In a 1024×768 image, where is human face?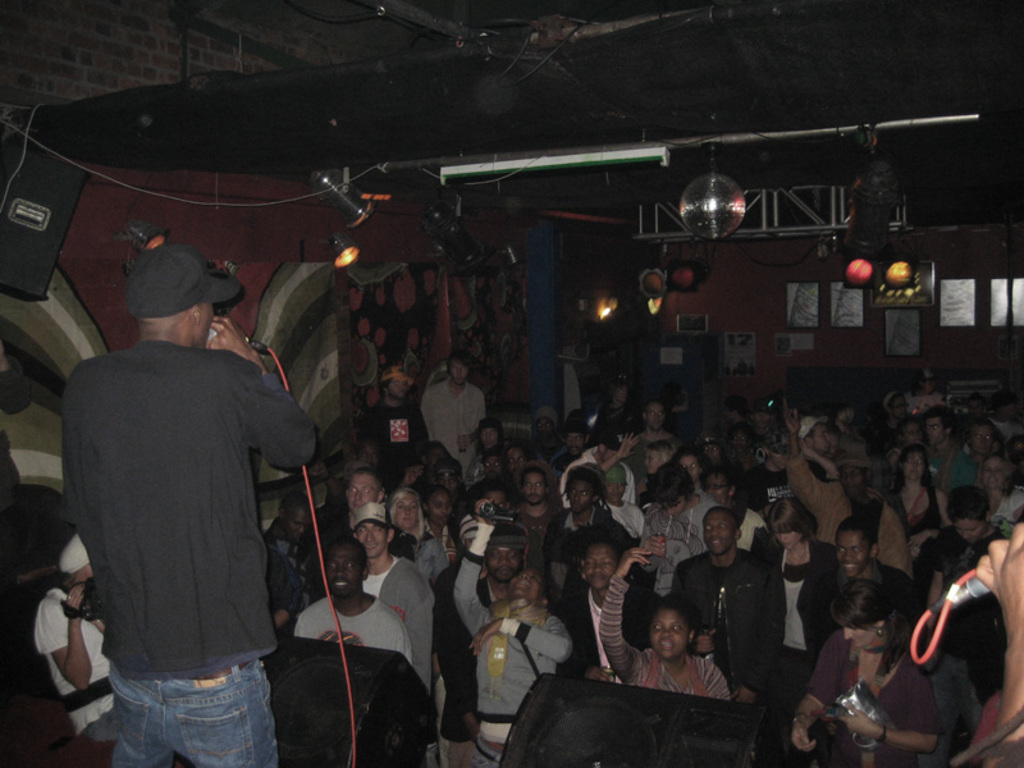
rect(777, 531, 801, 549).
